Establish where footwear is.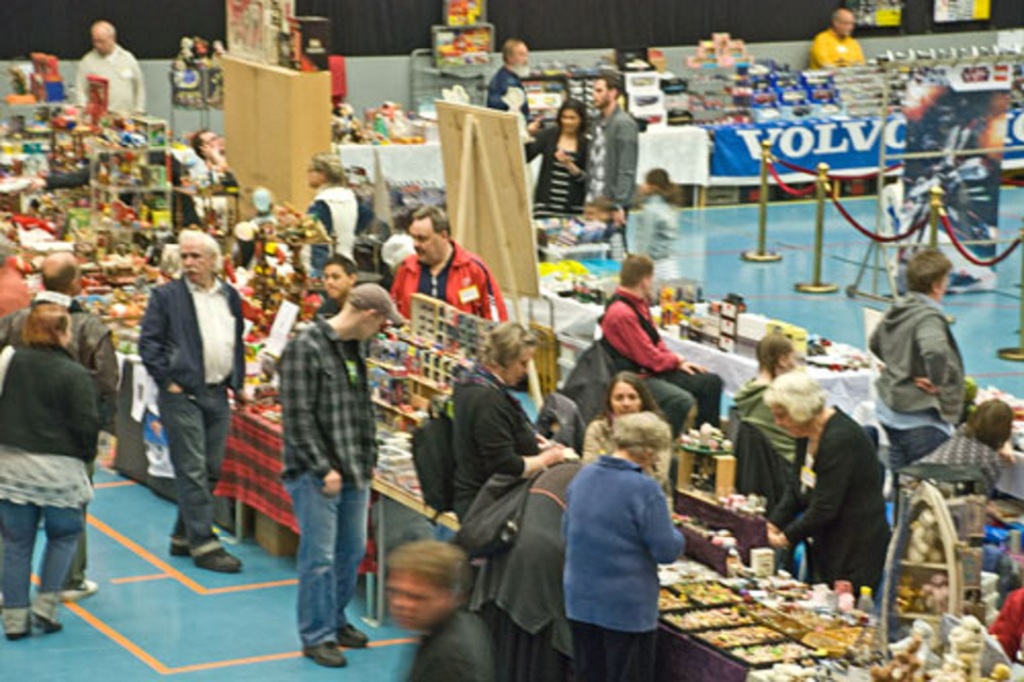
Established at <box>195,545,243,574</box>.
